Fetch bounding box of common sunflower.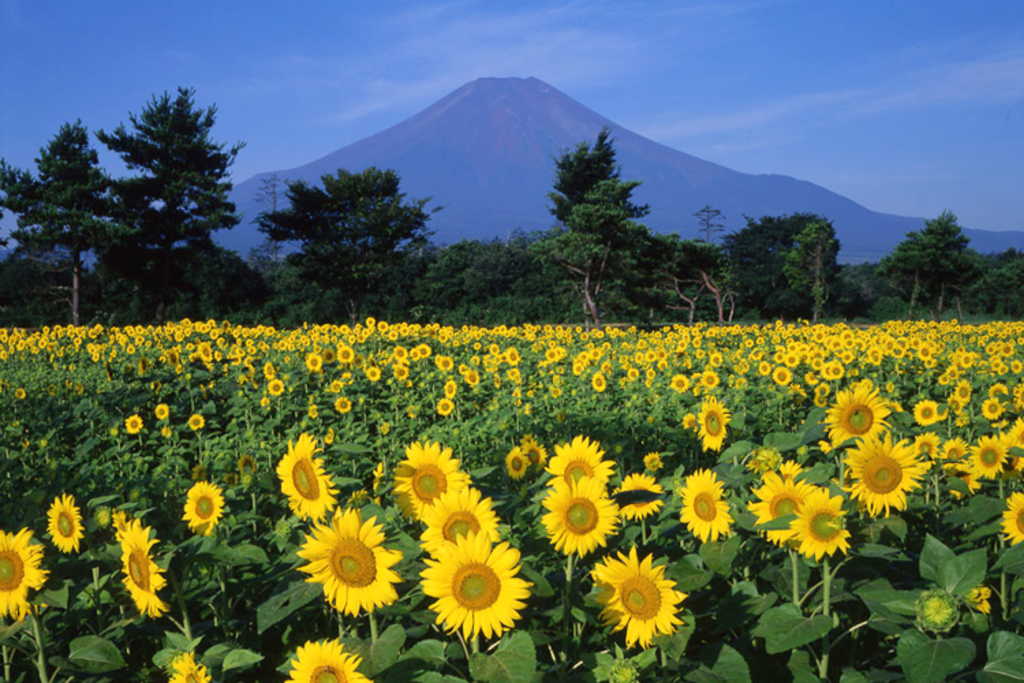
Bbox: <bbox>37, 489, 94, 552</bbox>.
